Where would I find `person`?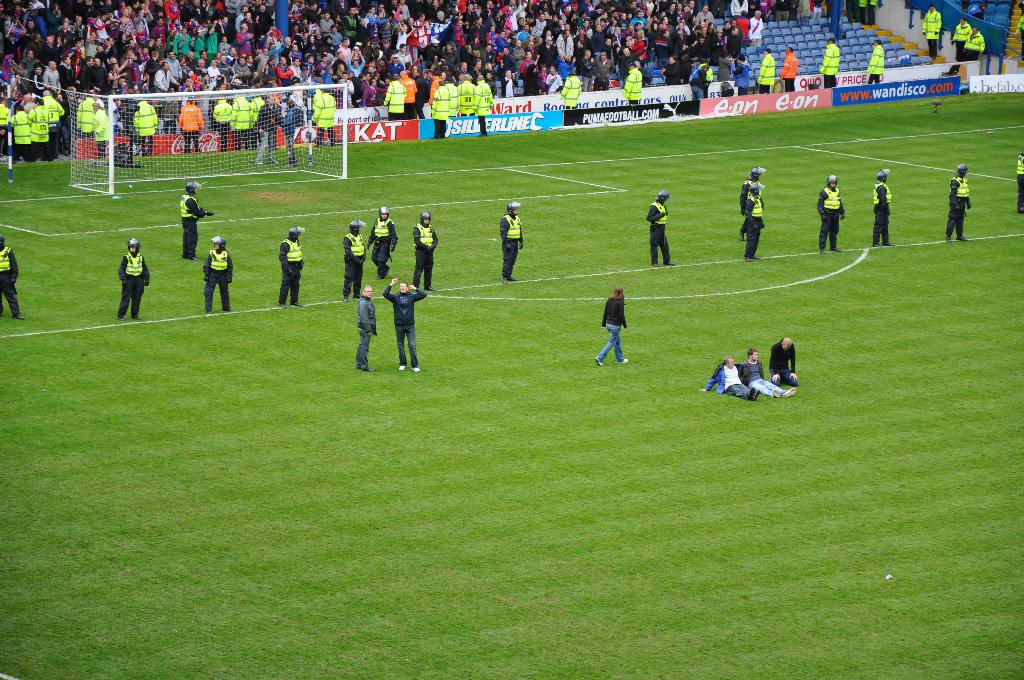
At bbox=(77, 93, 100, 140).
